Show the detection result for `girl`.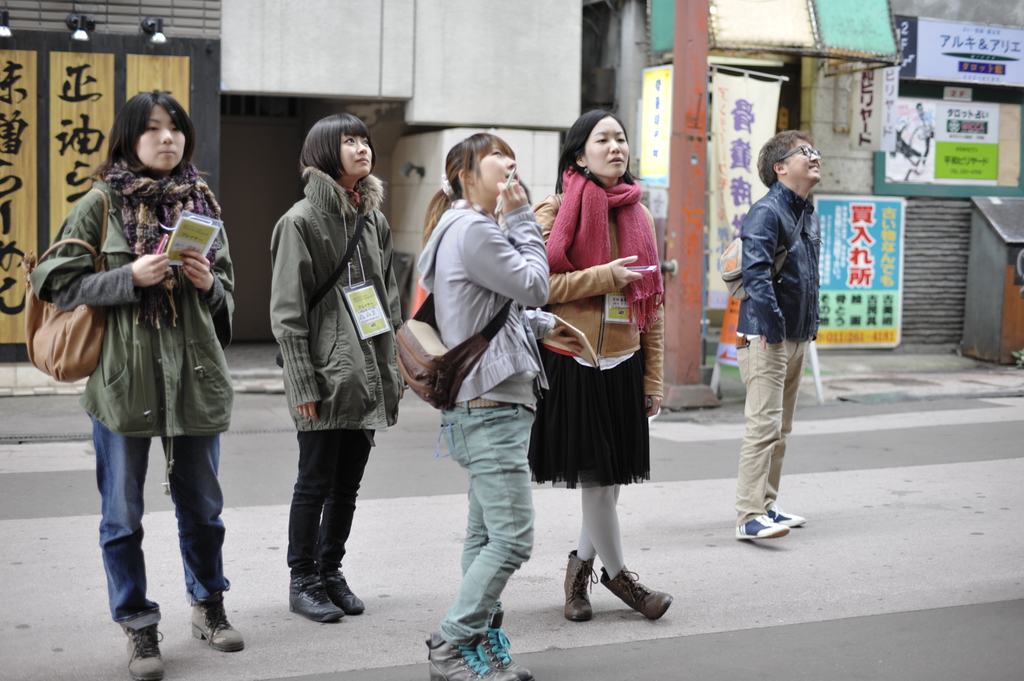
x1=273, y1=113, x2=401, y2=613.
